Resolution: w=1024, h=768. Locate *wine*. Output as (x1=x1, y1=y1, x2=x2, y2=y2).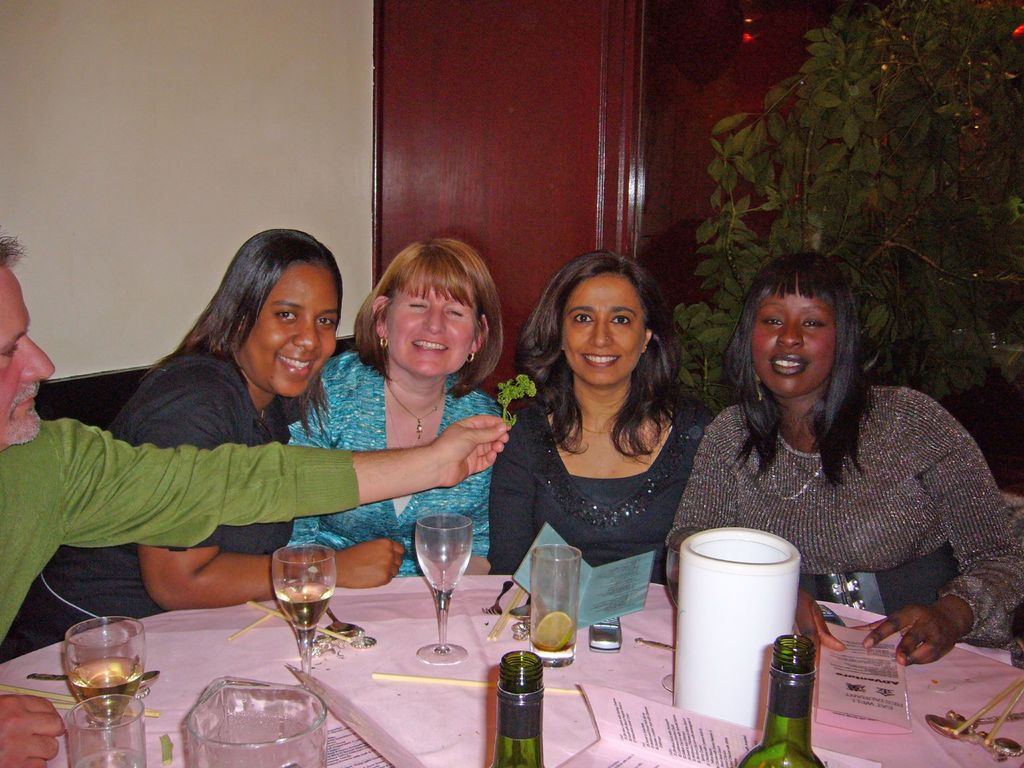
(x1=74, y1=662, x2=140, y2=723).
